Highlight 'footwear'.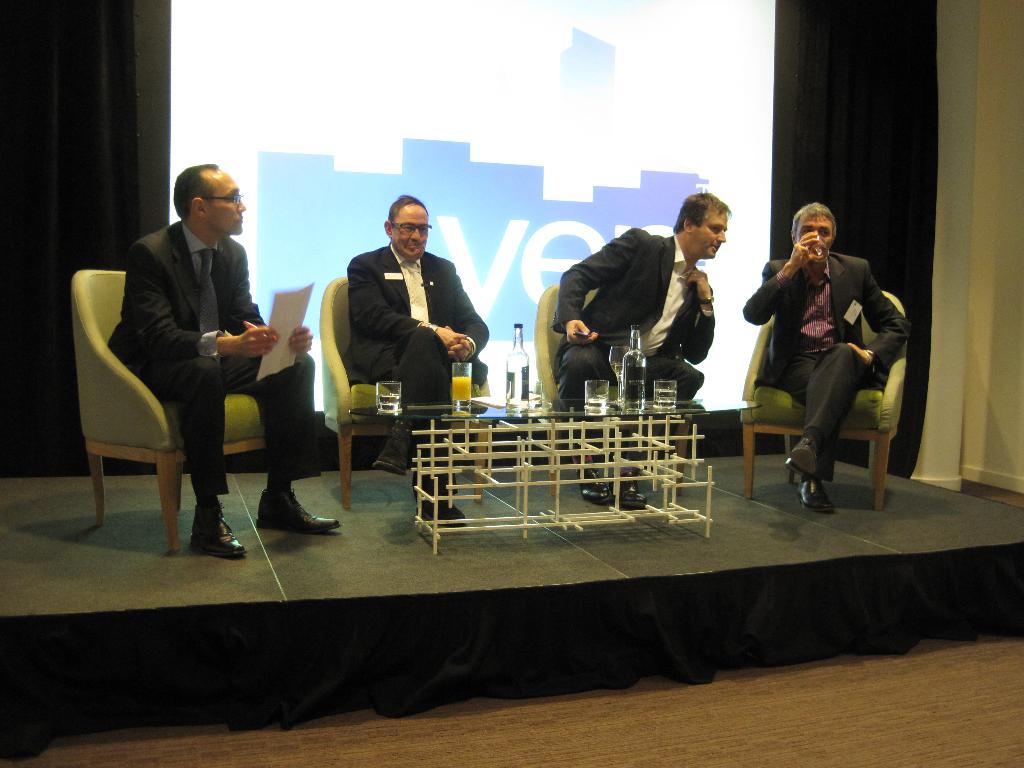
Highlighted region: bbox(803, 468, 829, 515).
